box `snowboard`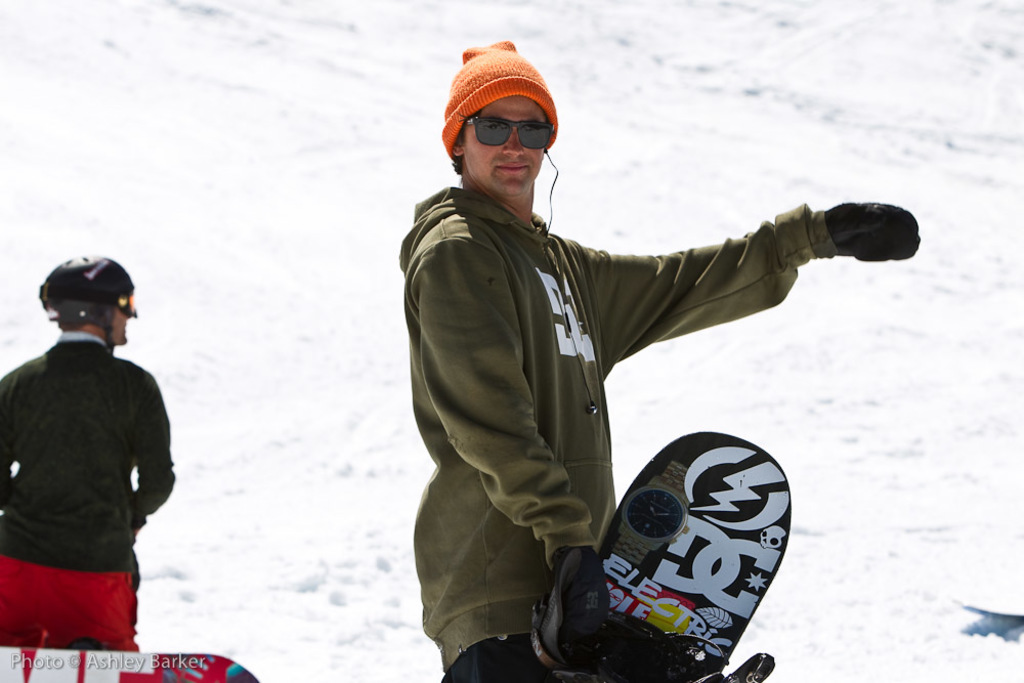
{"left": 0, "top": 648, "right": 262, "bottom": 682}
